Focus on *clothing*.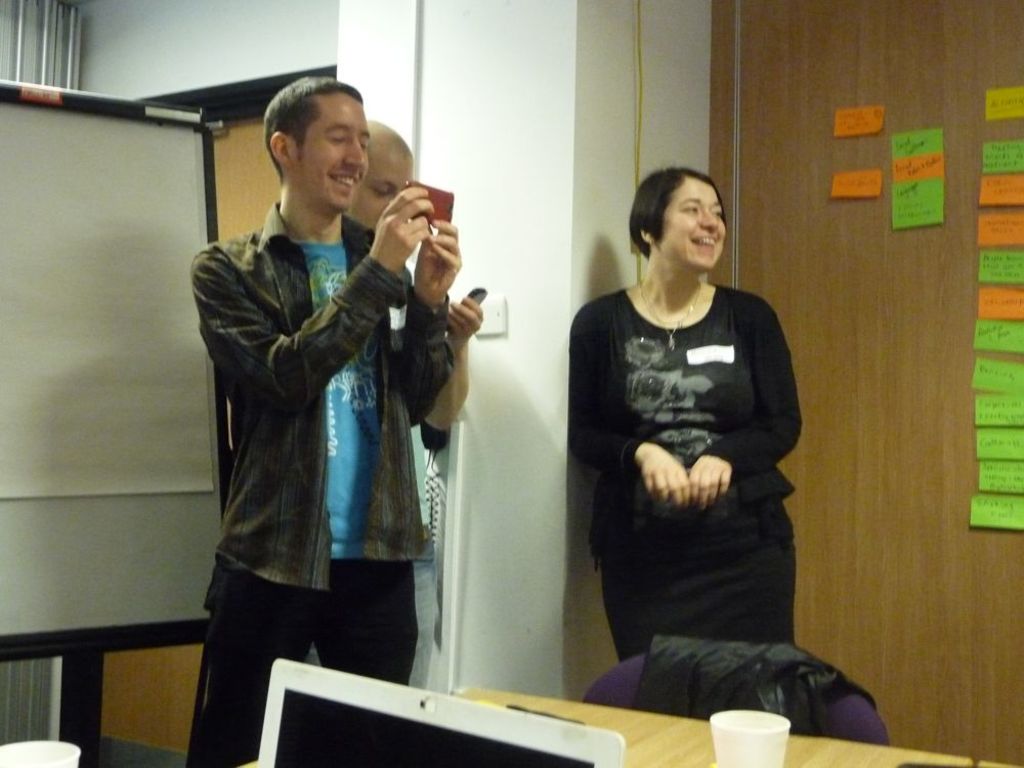
Focused at {"x1": 565, "y1": 234, "x2": 831, "y2": 700}.
